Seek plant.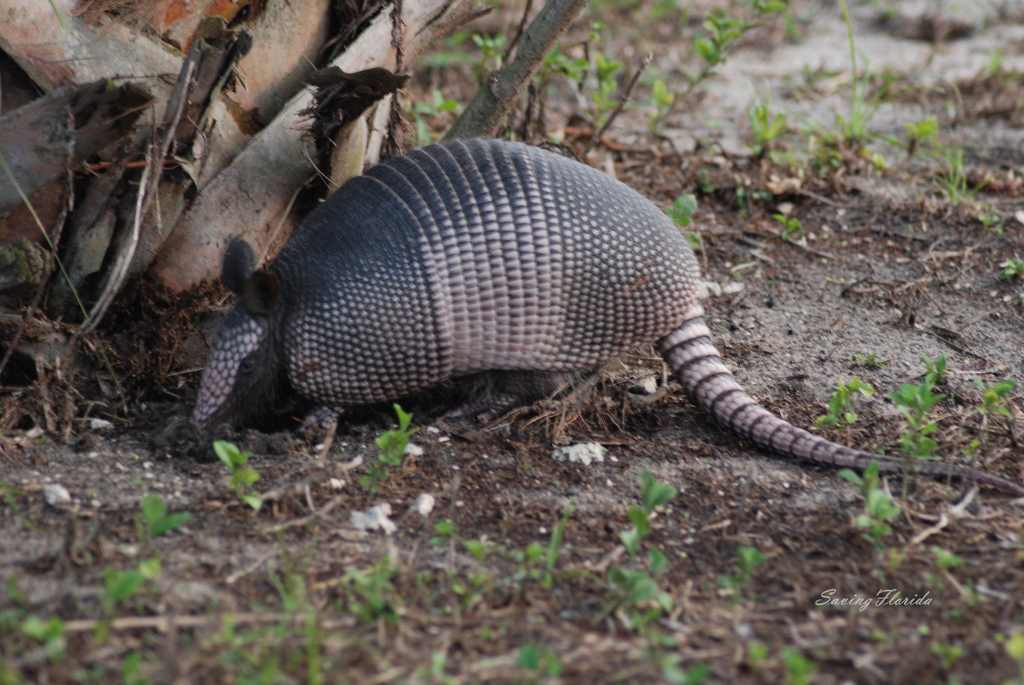
[left=29, top=607, right=63, bottom=646].
